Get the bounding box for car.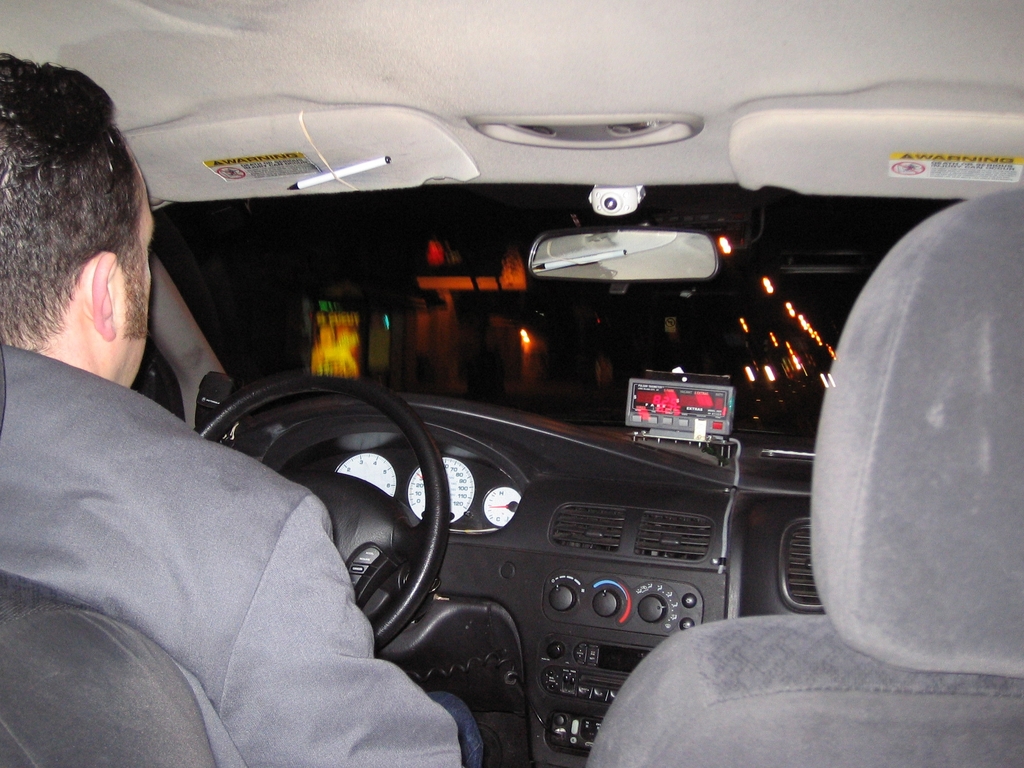
Rect(0, 0, 1020, 767).
